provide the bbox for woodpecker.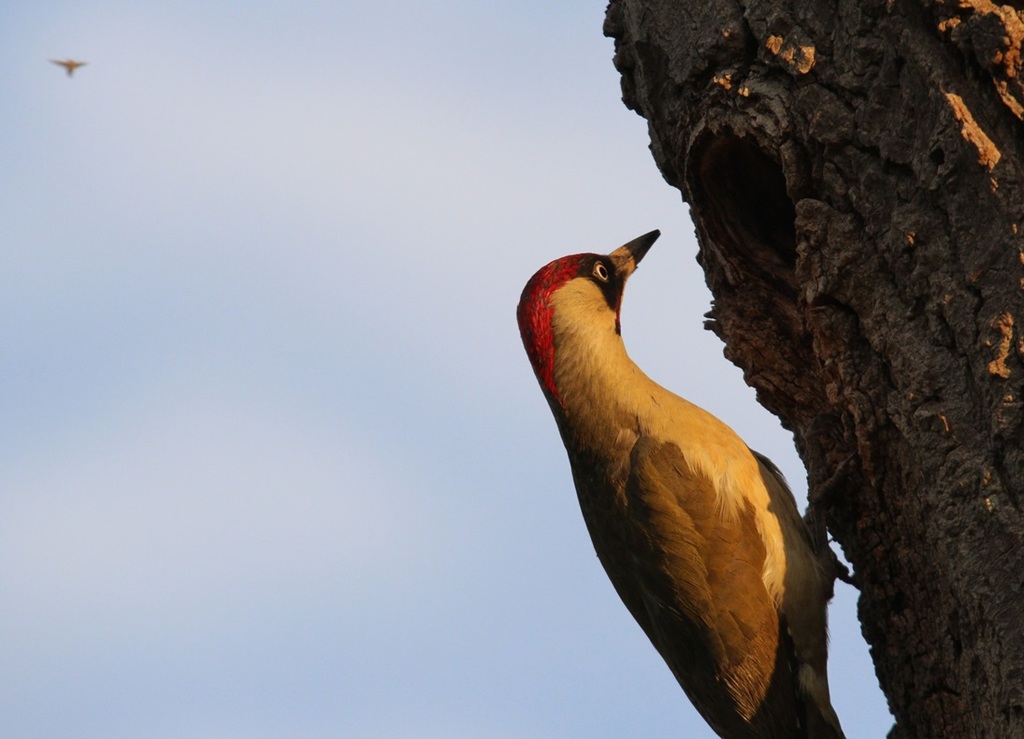
502/217/883/738.
